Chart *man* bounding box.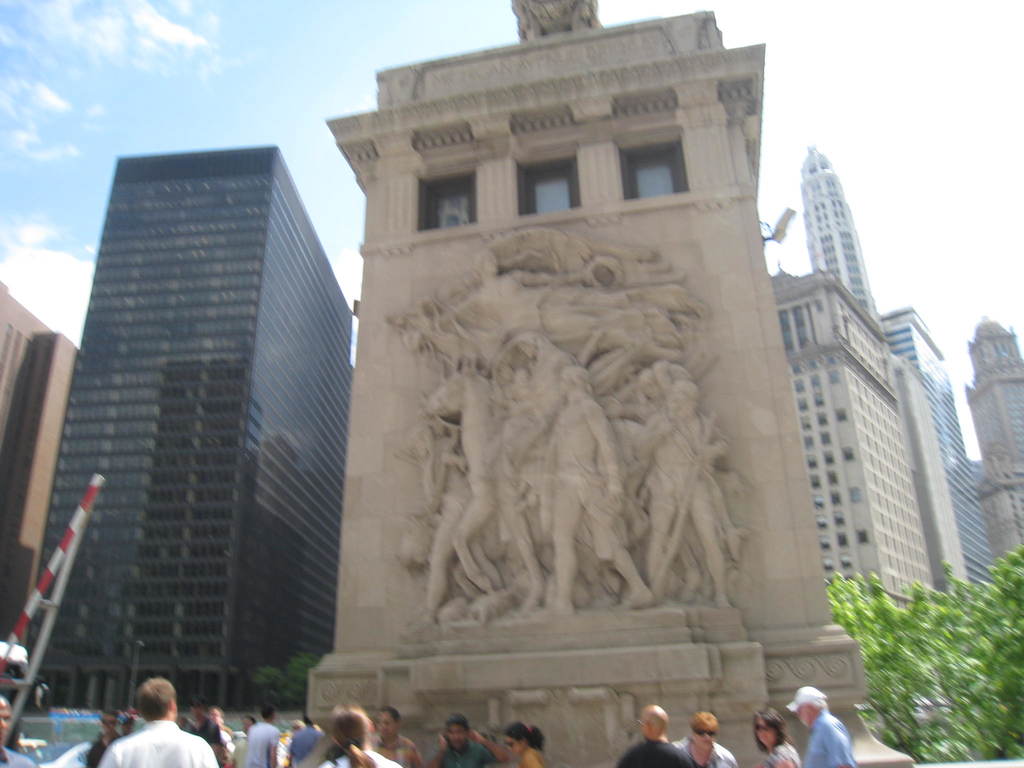
Charted: {"x1": 678, "y1": 717, "x2": 735, "y2": 767}.
